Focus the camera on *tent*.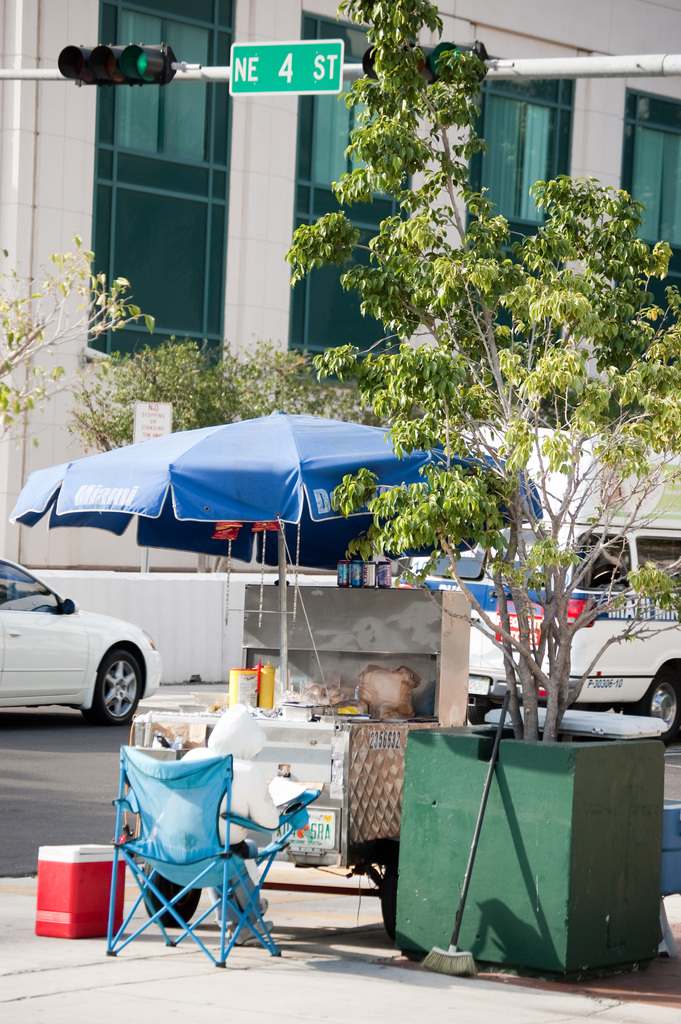
Focus region: (x1=3, y1=399, x2=544, y2=712).
